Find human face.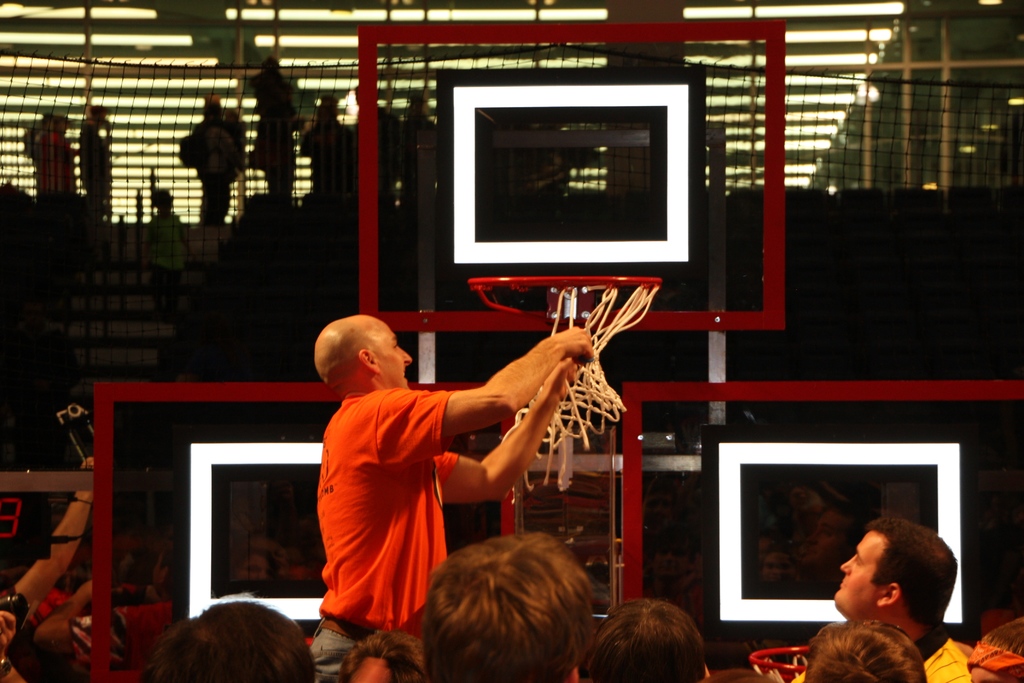
{"left": 254, "top": 556, "right": 266, "bottom": 584}.
